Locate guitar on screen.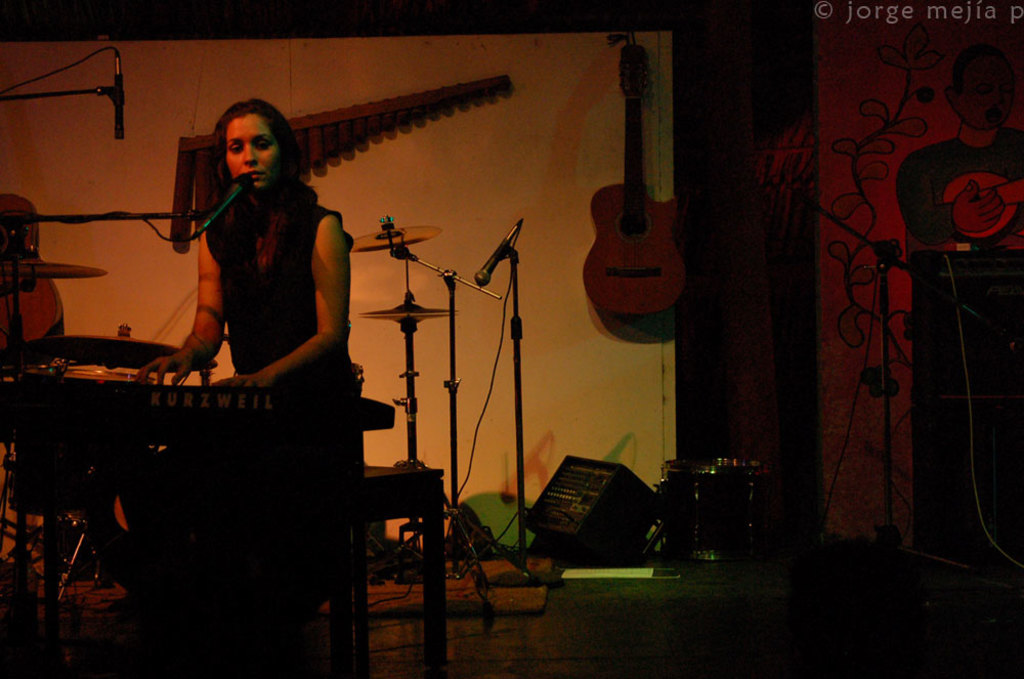
On screen at l=582, t=44, r=692, b=319.
